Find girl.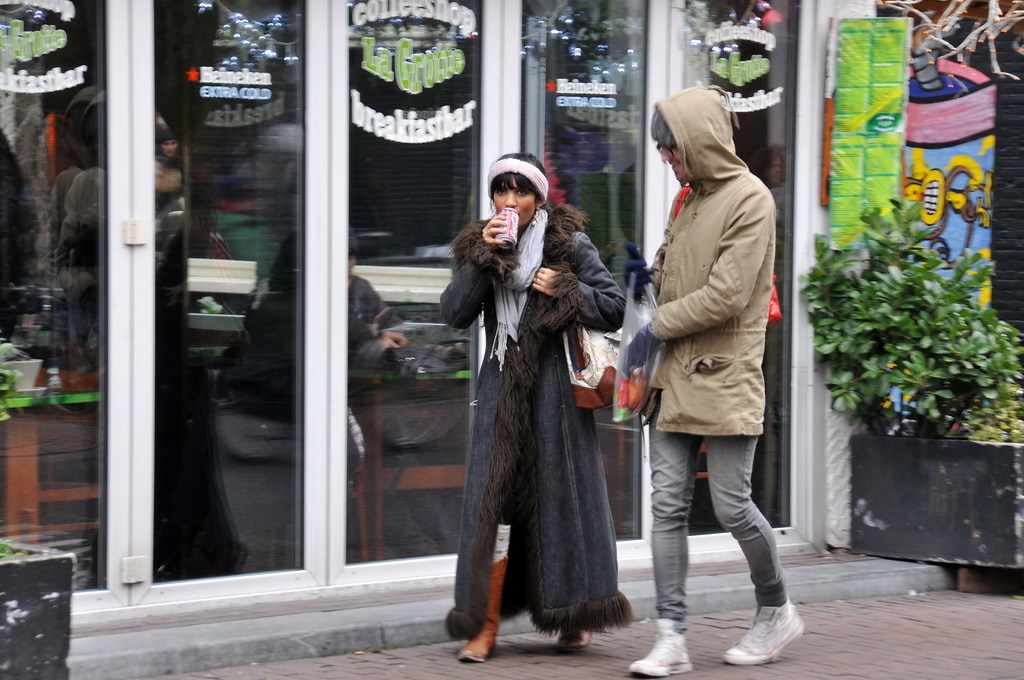
445 153 629 664.
